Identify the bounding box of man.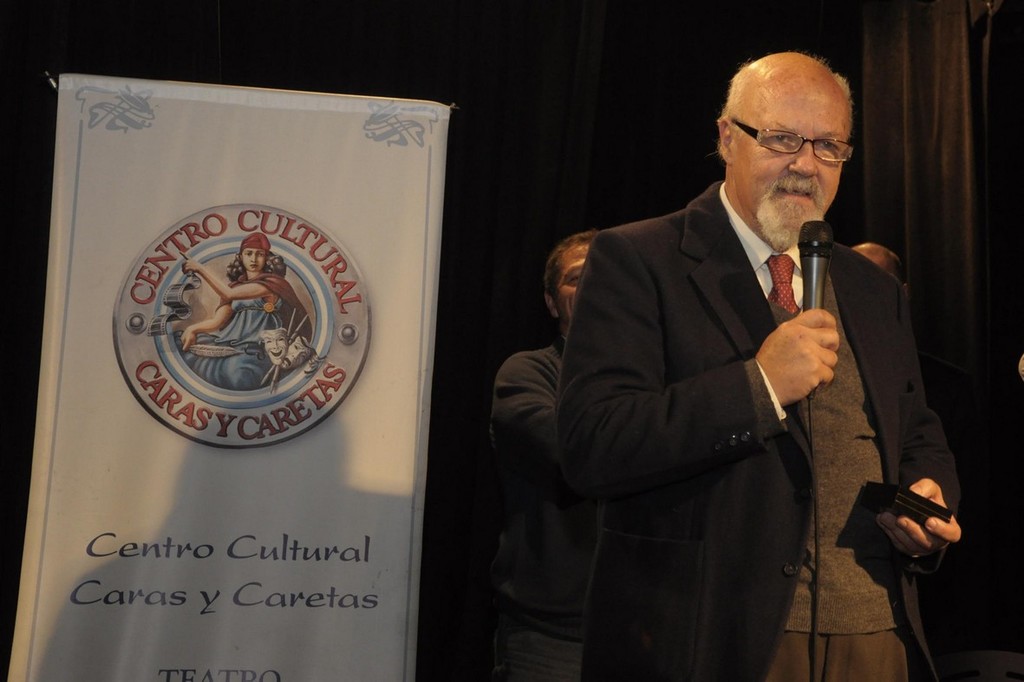
bbox(852, 242, 909, 304).
